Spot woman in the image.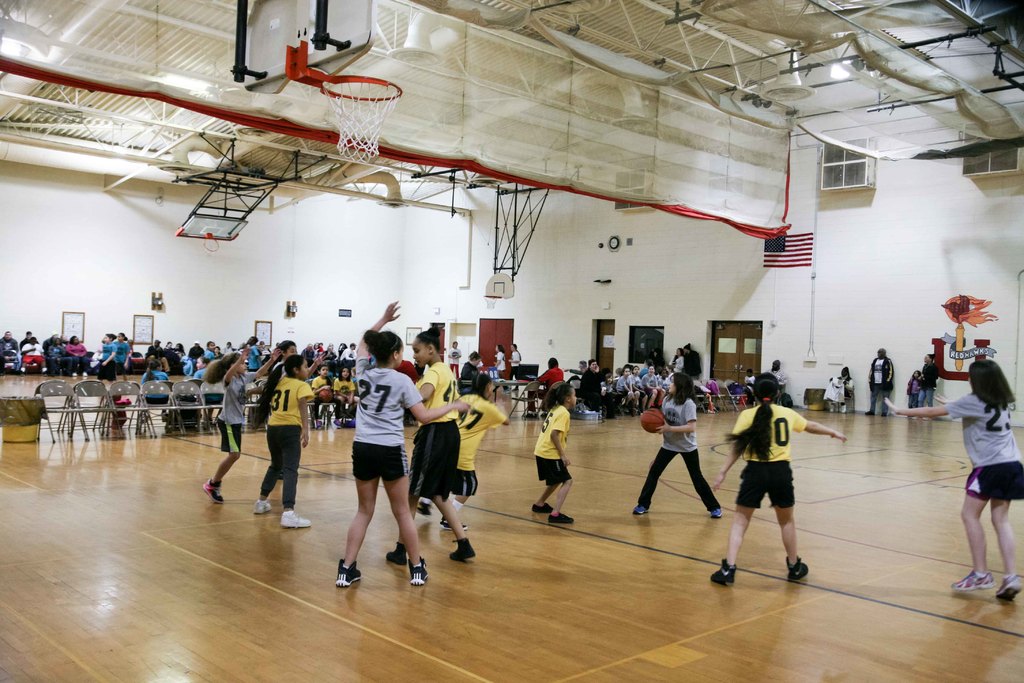
woman found at locate(332, 295, 474, 590).
